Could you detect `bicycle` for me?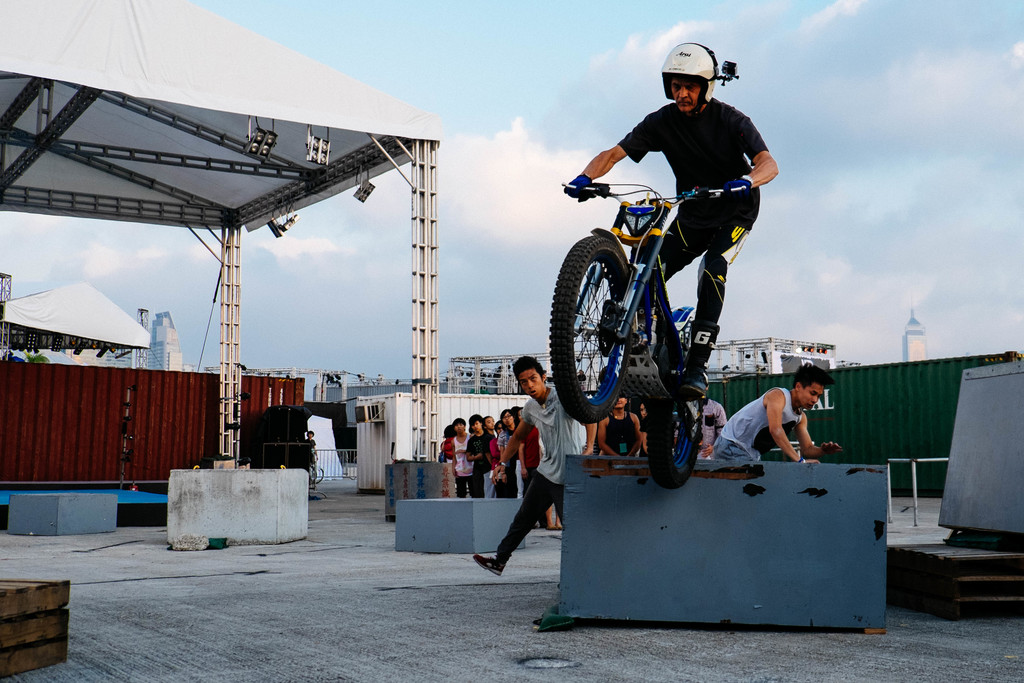
Detection result: (left=310, top=447, right=323, bottom=489).
